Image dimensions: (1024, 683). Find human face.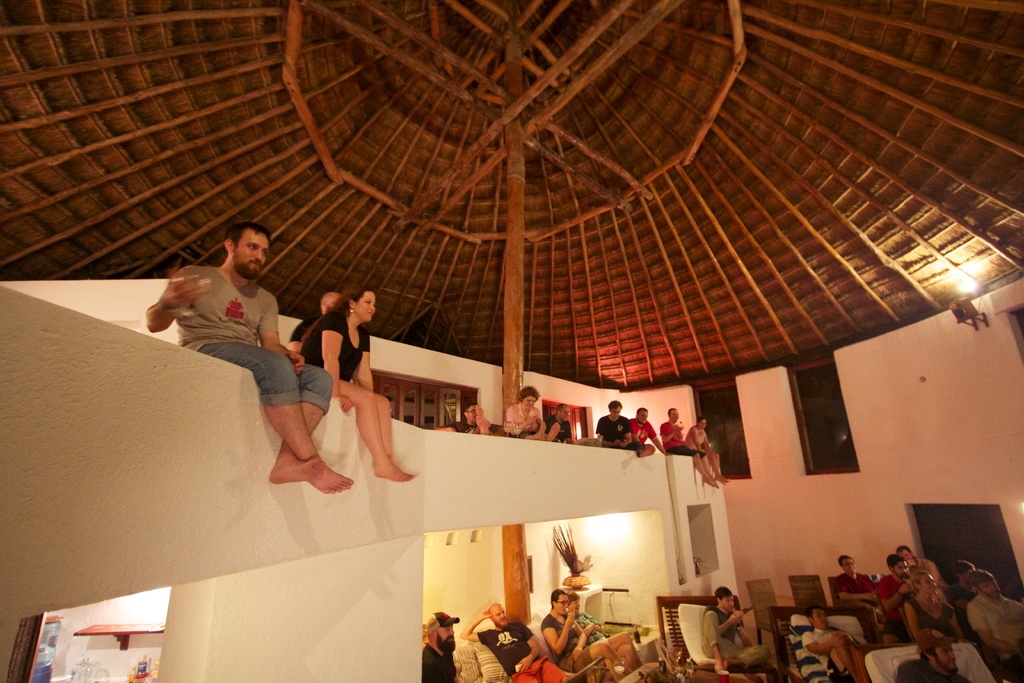
crop(561, 408, 568, 420).
